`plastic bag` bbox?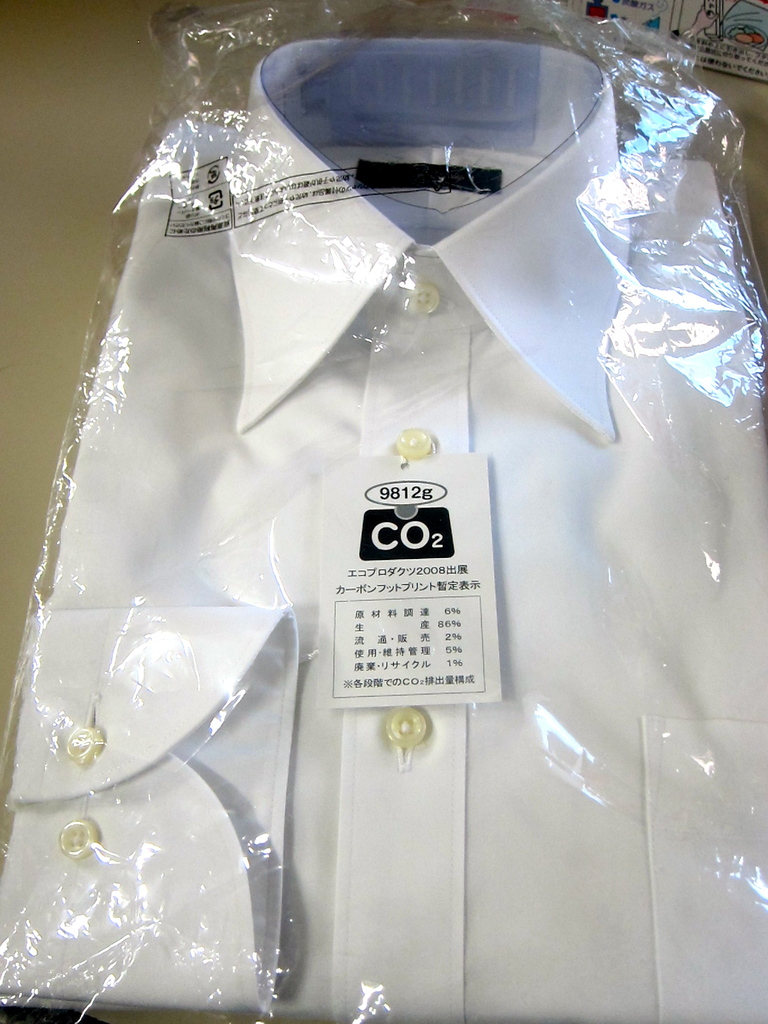
box(0, 0, 767, 1023)
